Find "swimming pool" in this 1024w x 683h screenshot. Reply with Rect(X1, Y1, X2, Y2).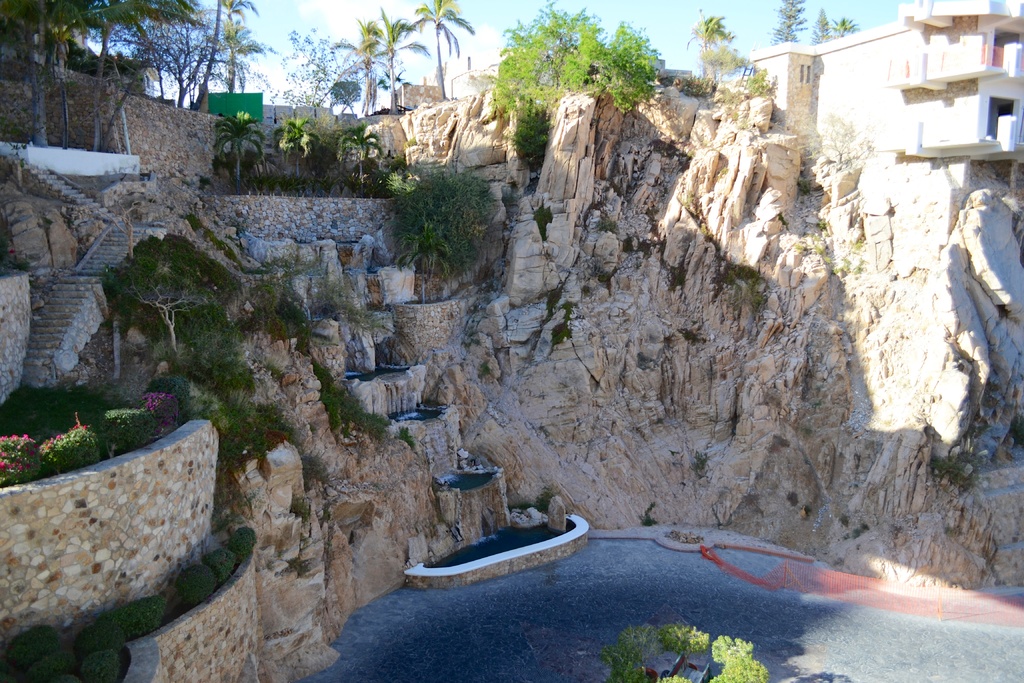
Rect(280, 524, 1023, 682).
